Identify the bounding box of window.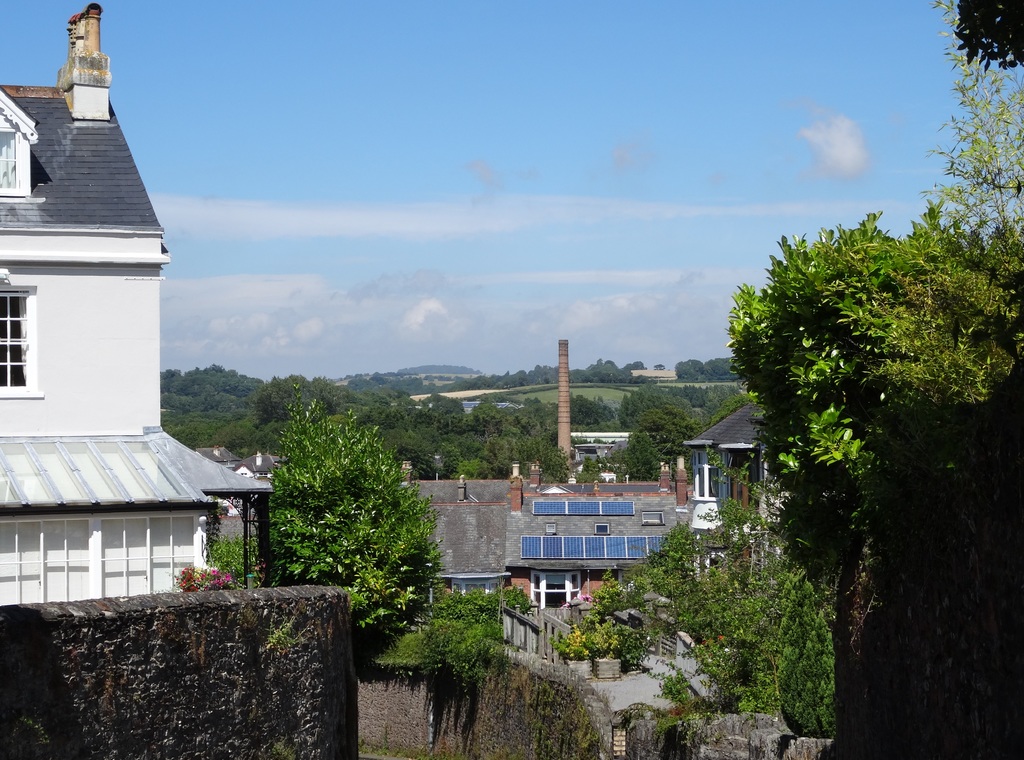
0 275 45 400.
